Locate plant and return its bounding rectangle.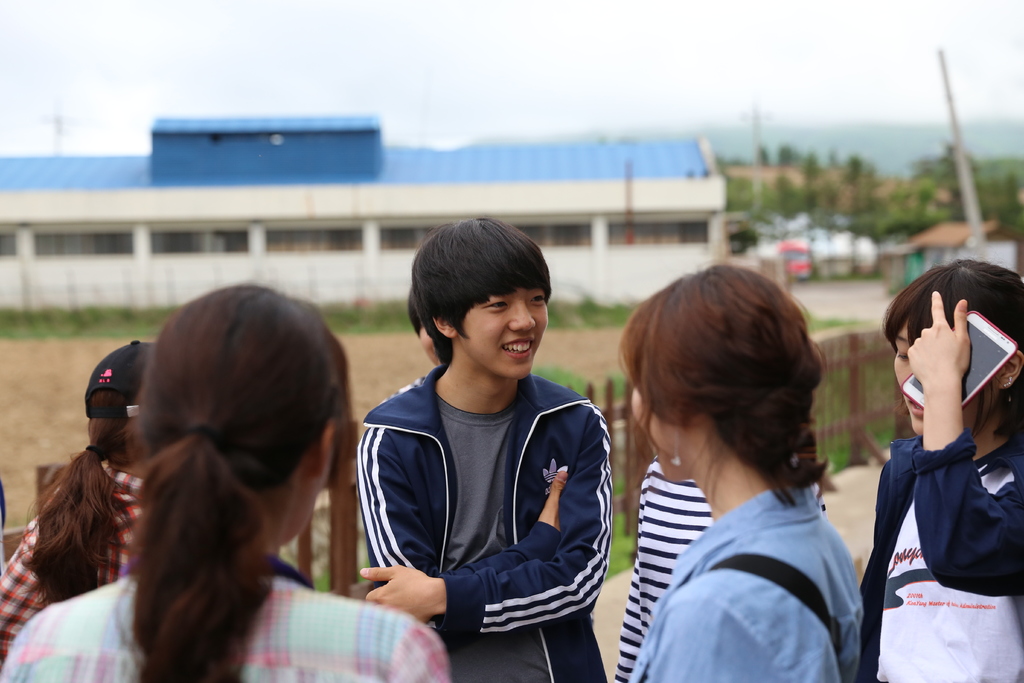
locate(531, 362, 590, 406).
